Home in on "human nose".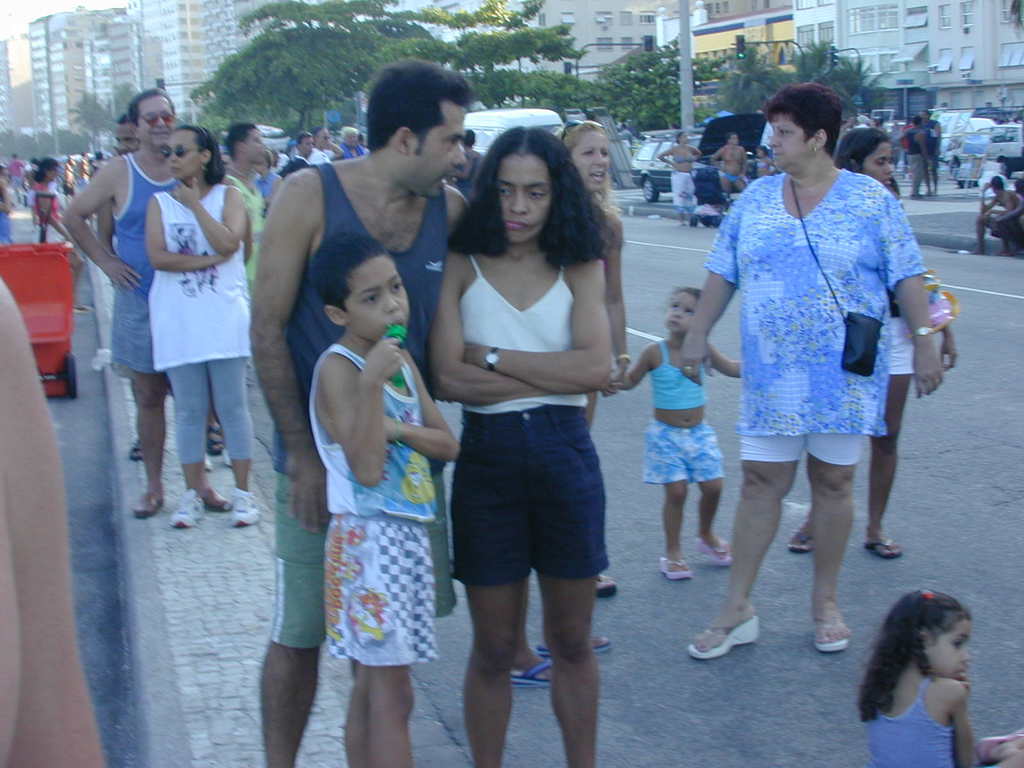
Homed in at 766, 125, 779, 147.
